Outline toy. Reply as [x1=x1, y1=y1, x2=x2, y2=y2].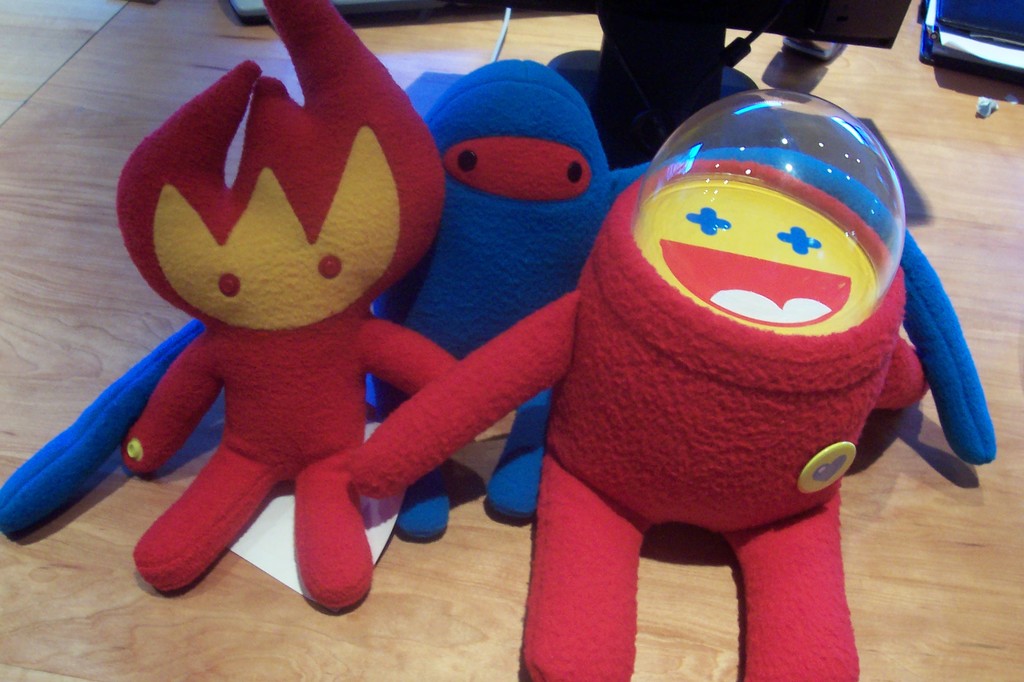
[x1=3, y1=57, x2=995, y2=545].
